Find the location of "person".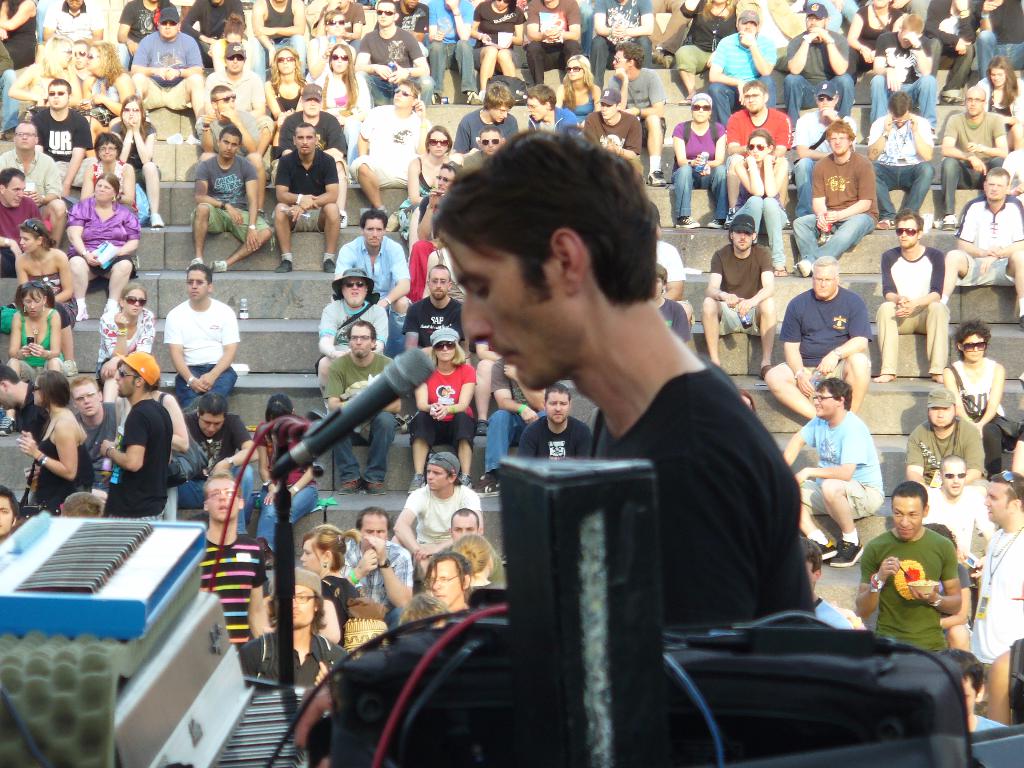
Location: 756, 262, 873, 426.
